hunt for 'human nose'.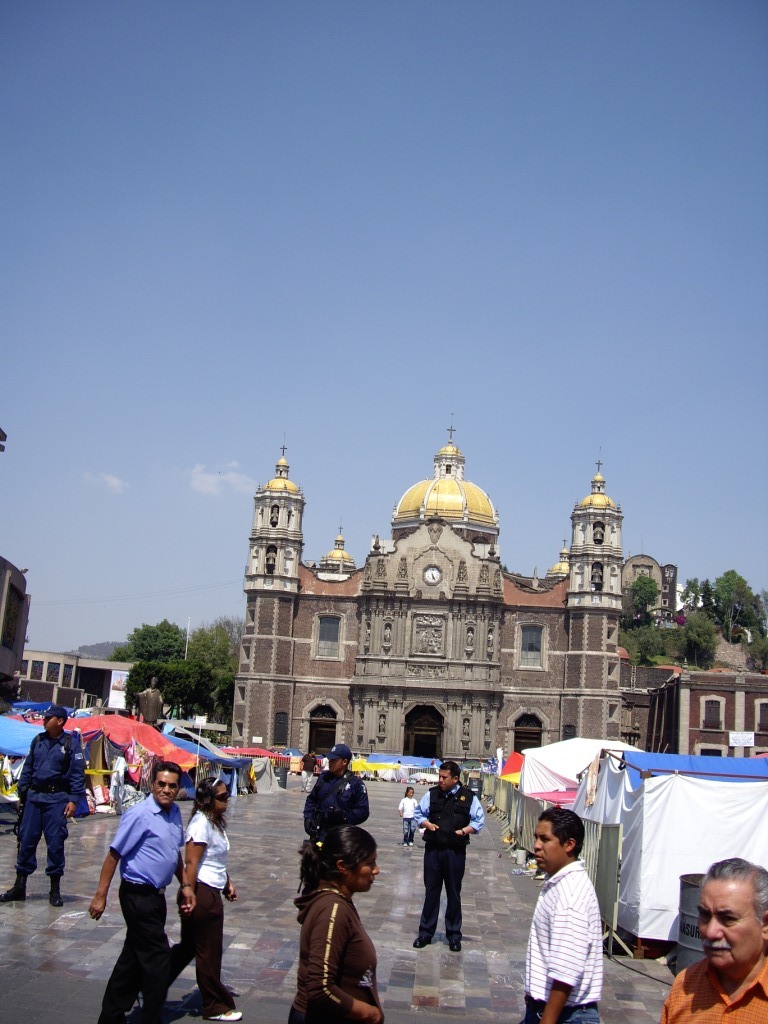
Hunted down at Rect(704, 916, 720, 942).
